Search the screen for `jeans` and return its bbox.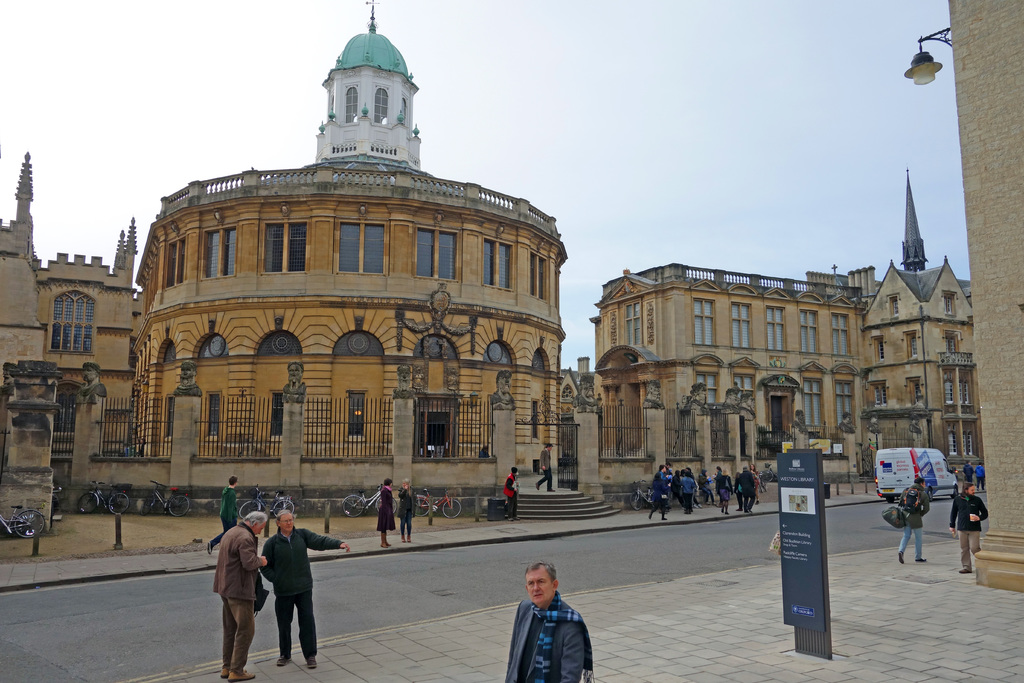
Found: bbox=(643, 496, 668, 521).
